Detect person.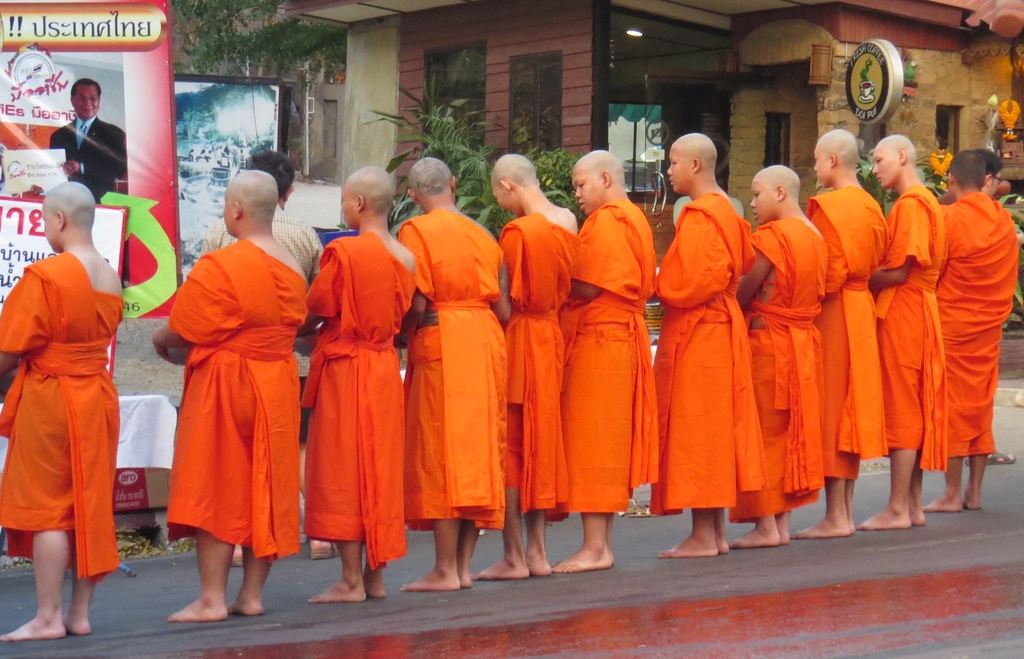
Detected at 924:139:1023:520.
